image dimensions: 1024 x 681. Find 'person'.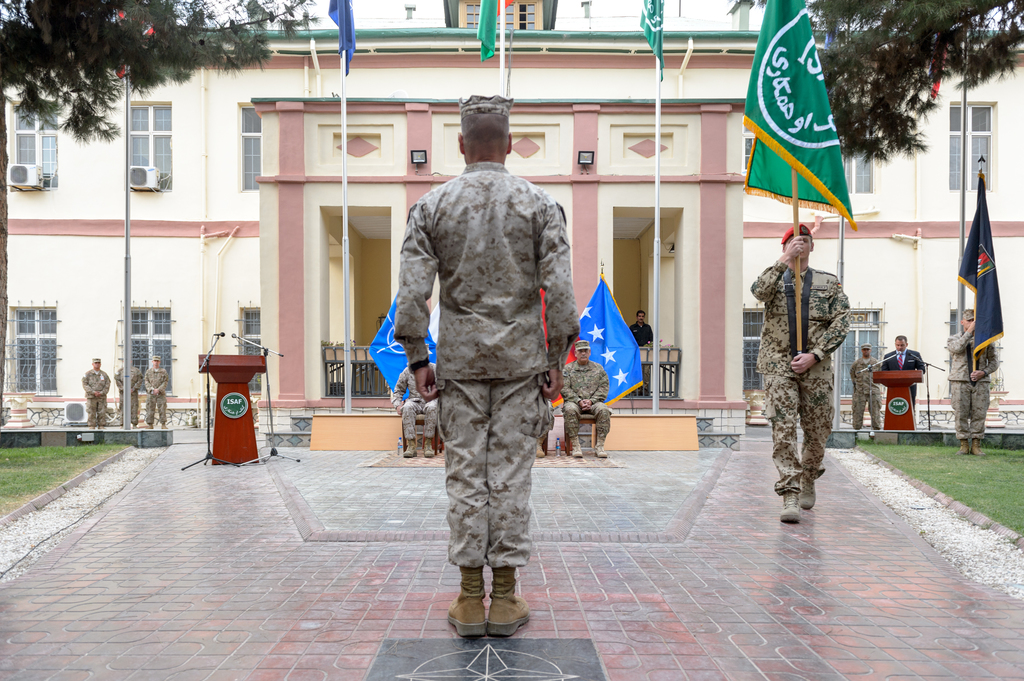
Rect(882, 336, 925, 411).
